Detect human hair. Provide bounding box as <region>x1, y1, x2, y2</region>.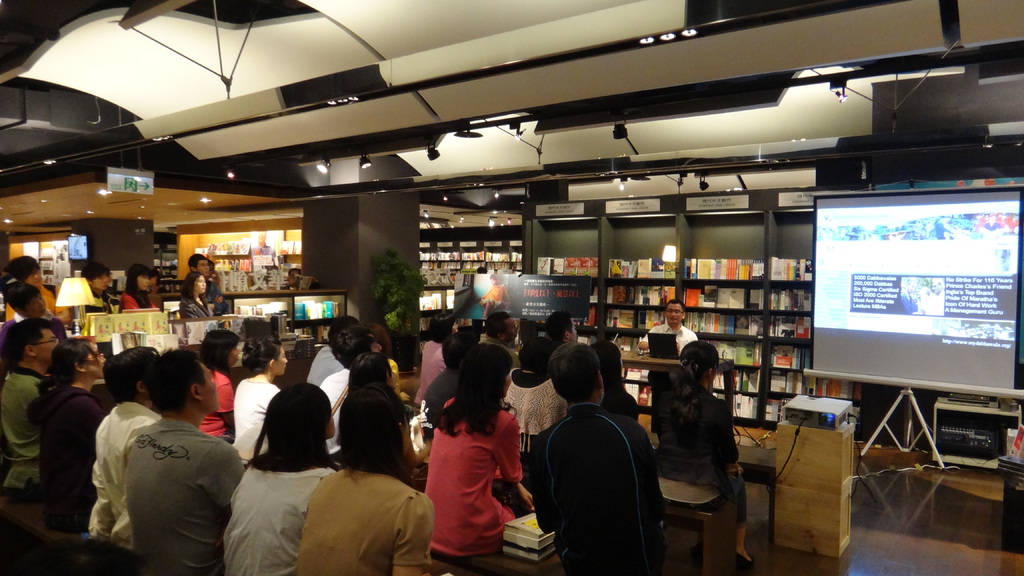
<region>46, 335, 97, 378</region>.
